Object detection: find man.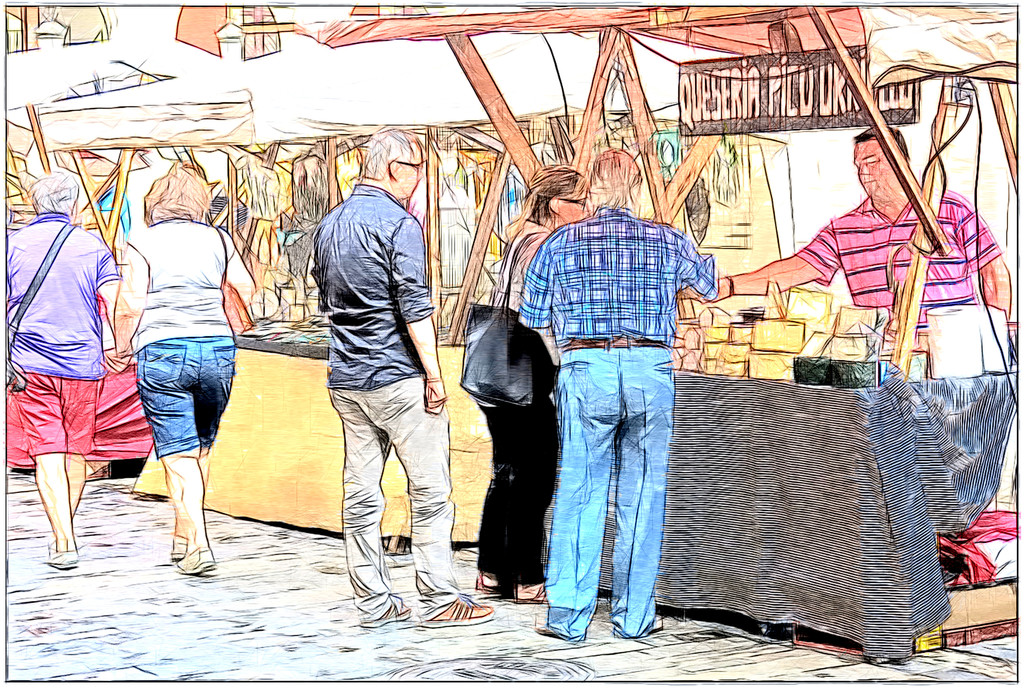
[x1=691, y1=122, x2=1012, y2=333].
